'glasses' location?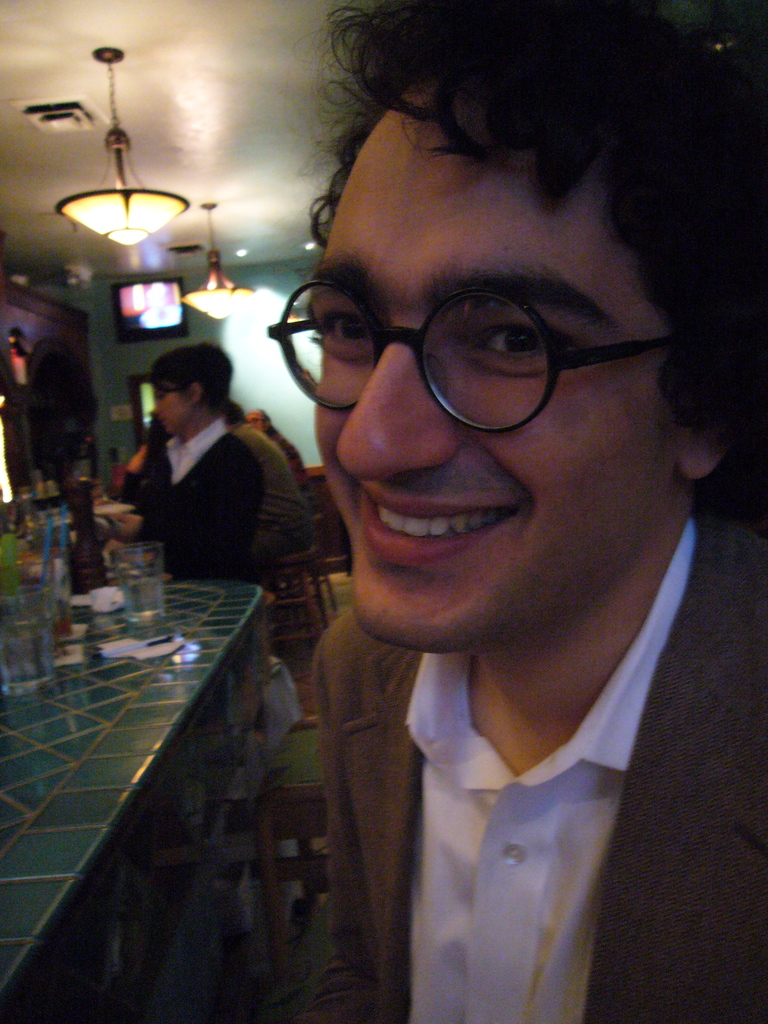
(262, 268, 695, 434)
